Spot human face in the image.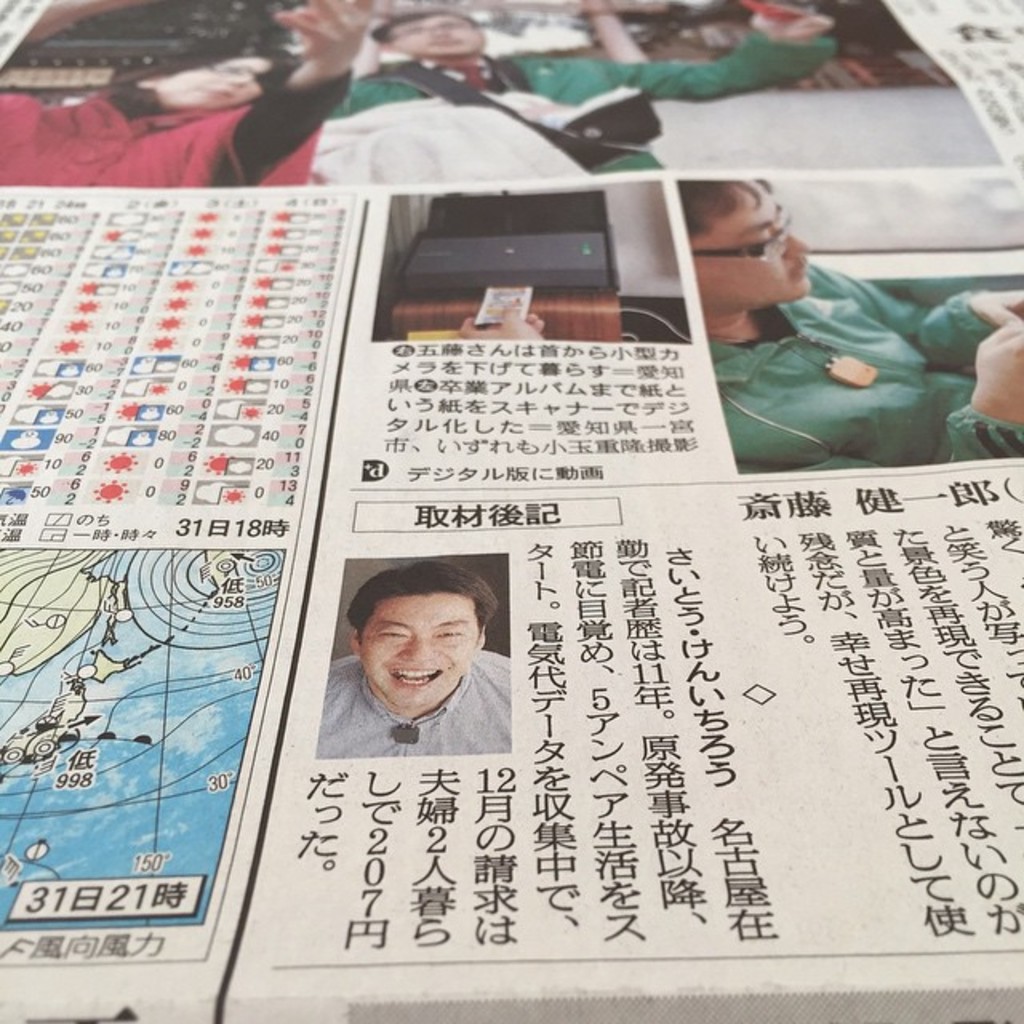
human face found at bbox(690, 192, 808, 294).
